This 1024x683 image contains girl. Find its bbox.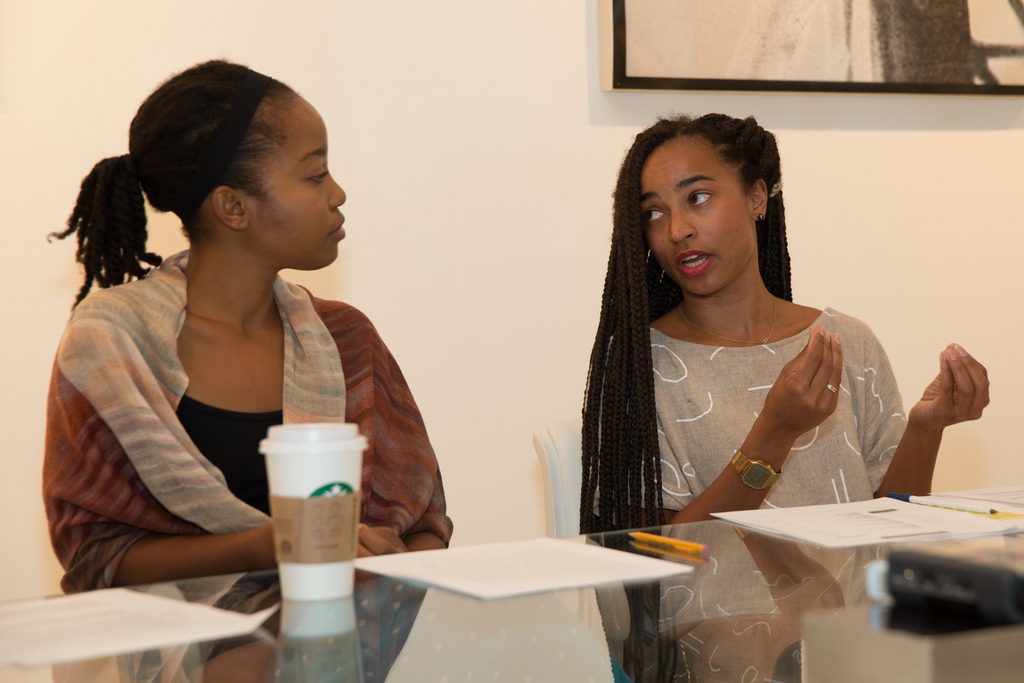
detection(577, 106, 989, 536).
